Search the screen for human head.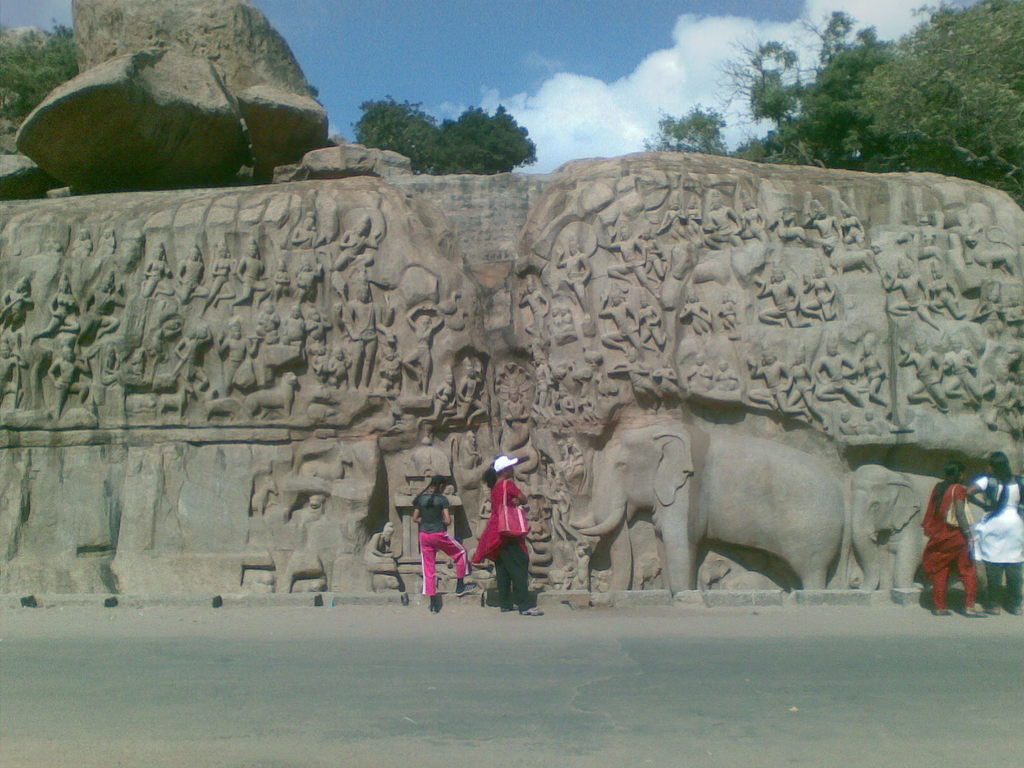
Found at 442:371:454:385.
